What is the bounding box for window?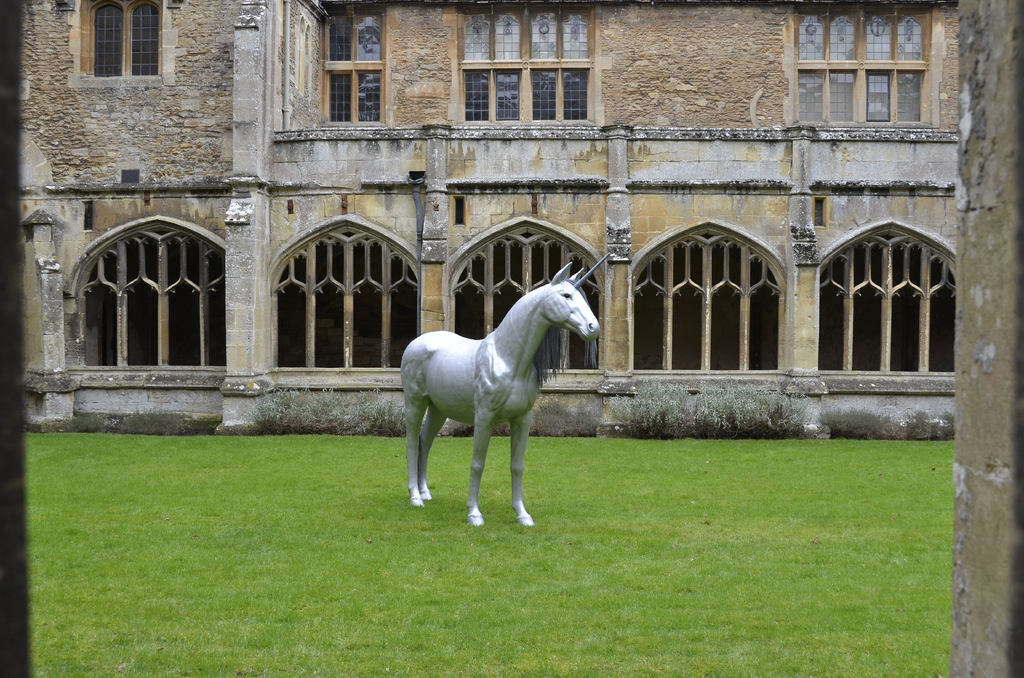
<box>67,219,225,371</box>.
